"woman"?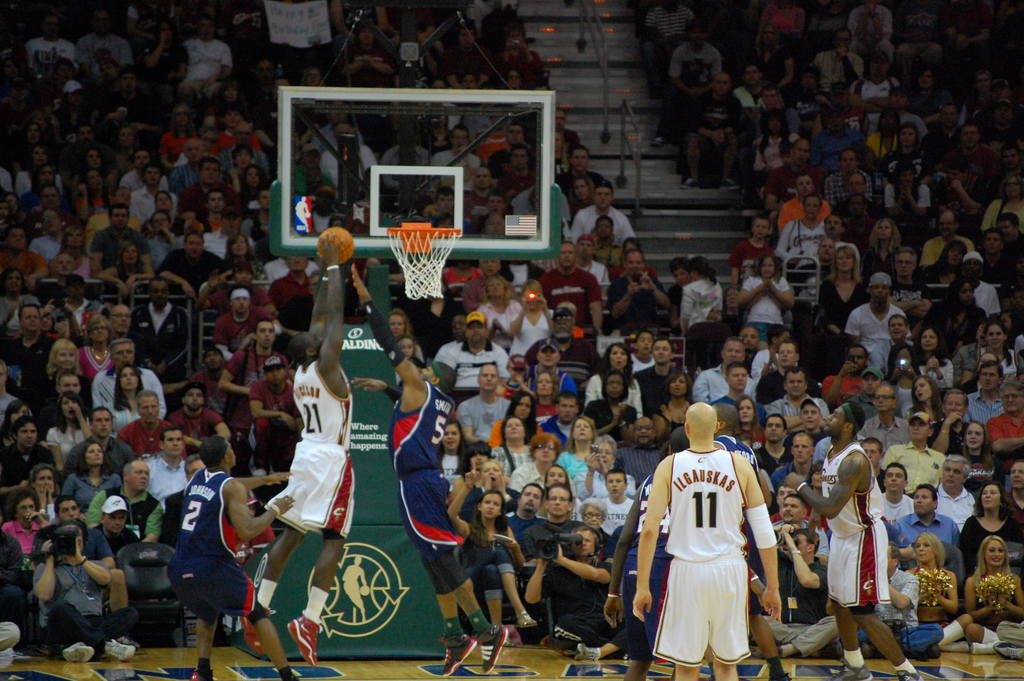
(left=749, top=24, right=794, bottom=97)
